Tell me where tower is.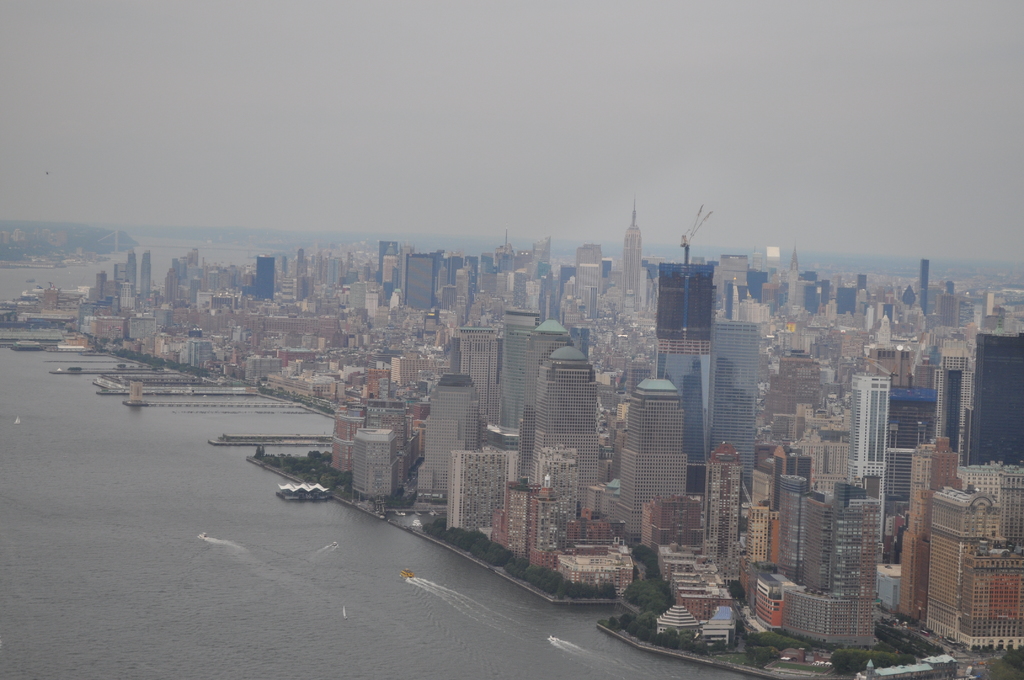
tower is at {"x1": 136, "y1": 247, "x2": 151, "y2": 309}.
